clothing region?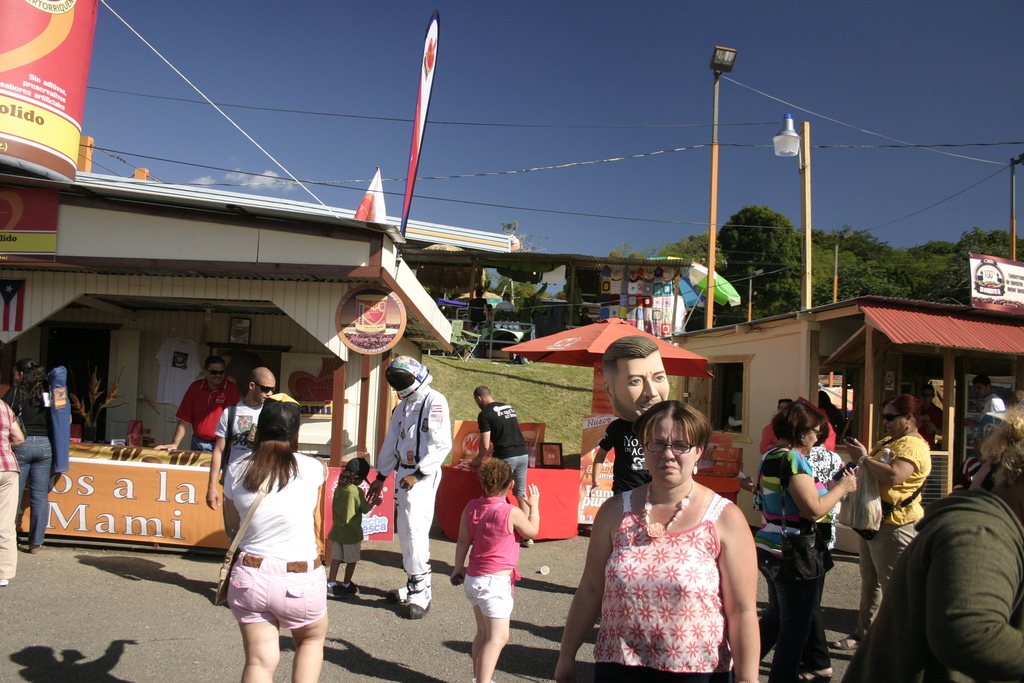
[x1=595, y1=490, x2=739, y2=674]
